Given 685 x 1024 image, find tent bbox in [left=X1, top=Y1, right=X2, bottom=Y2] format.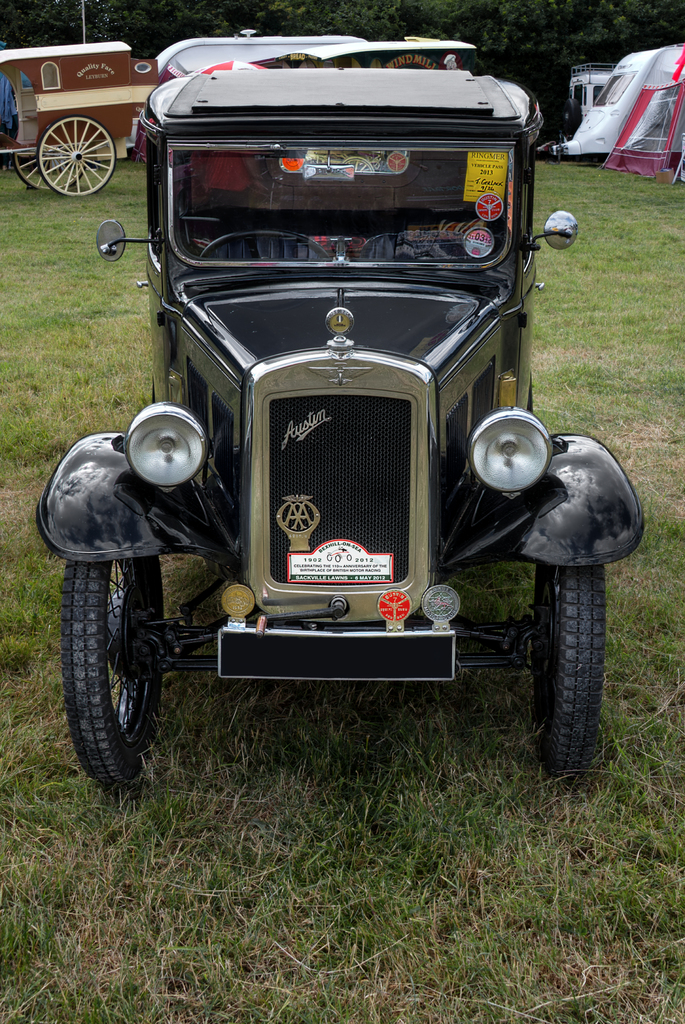
[left=529, top=47, right=684, bottom=155].
